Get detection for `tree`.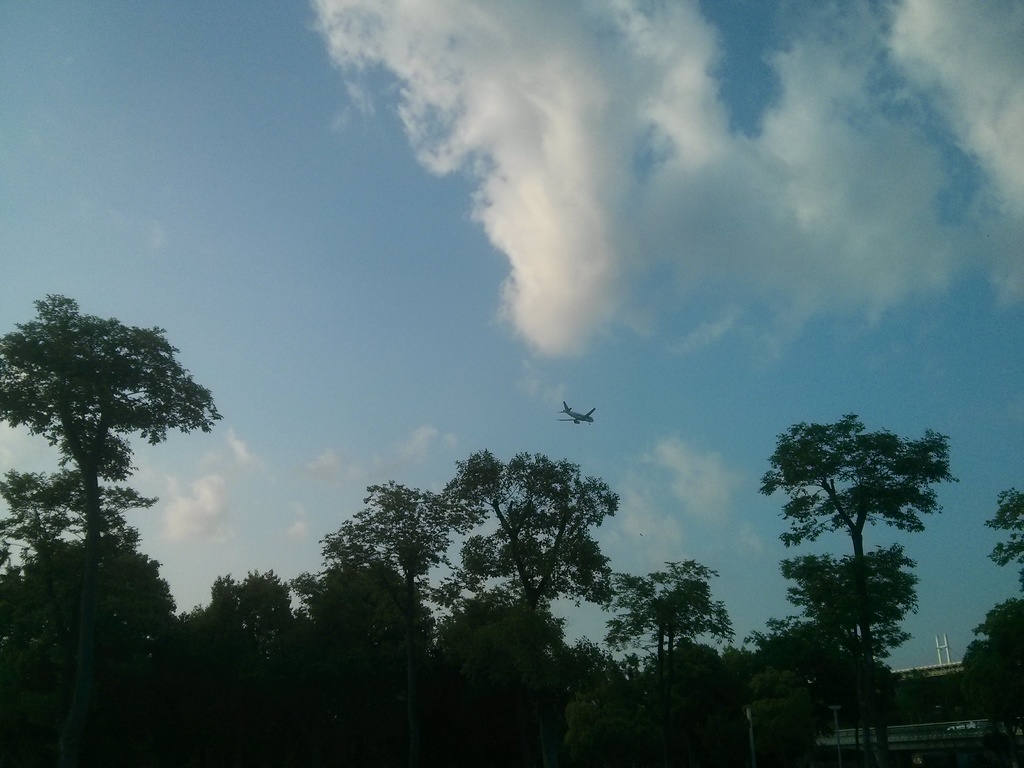
Detection: left=761, top=391, right=958, bottom=707.
